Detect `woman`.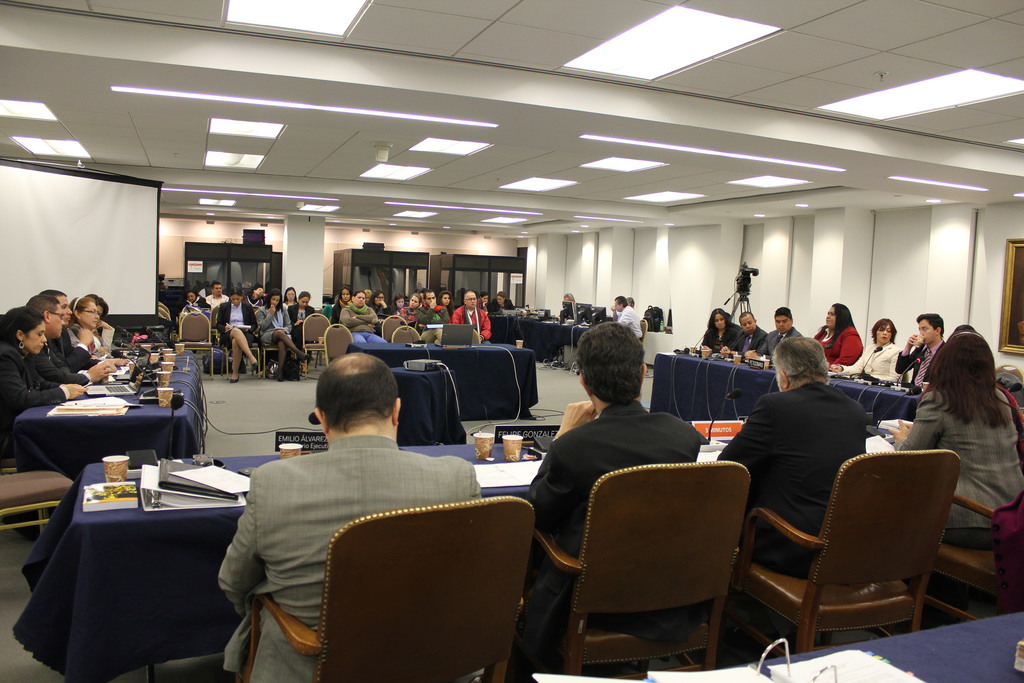
Detected at [x1=401, y1=290, x2=423, y2=326].
